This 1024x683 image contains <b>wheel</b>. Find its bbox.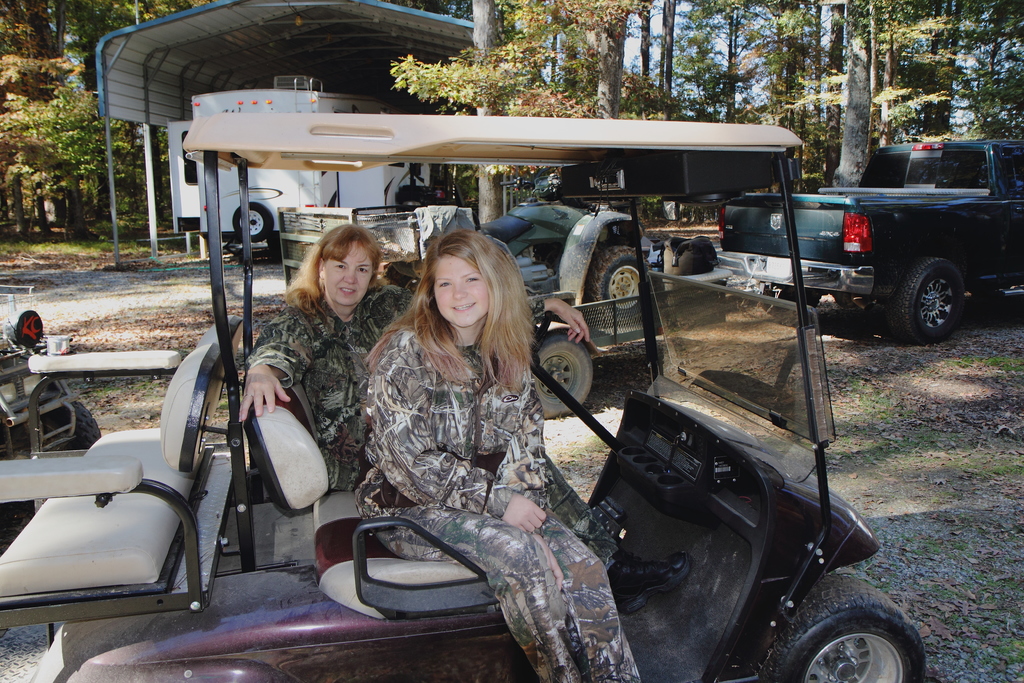
box(883, 256, 972, 347).
